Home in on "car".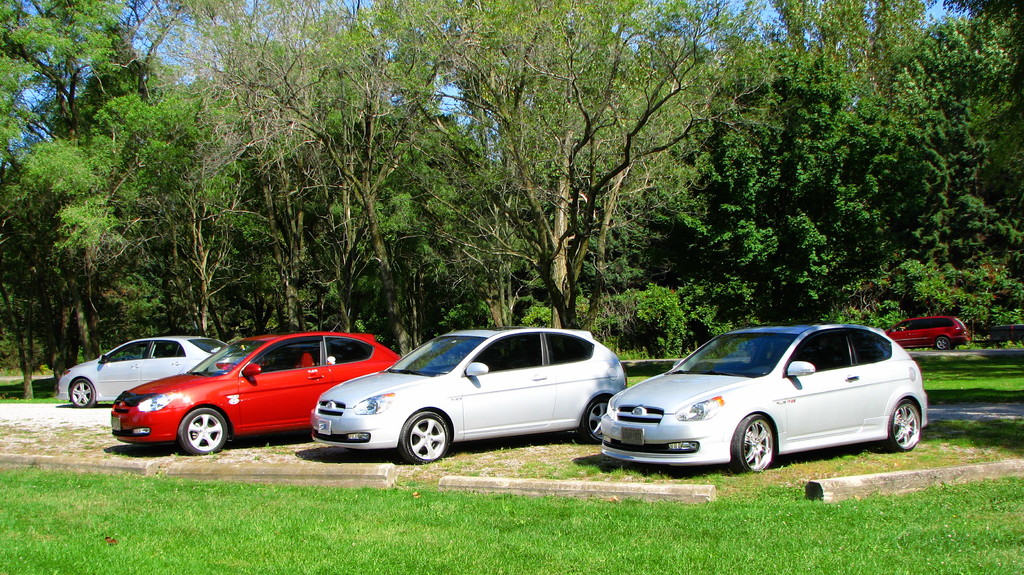
Homed in at x1=882, y1=311, x2=974, y2=361.
